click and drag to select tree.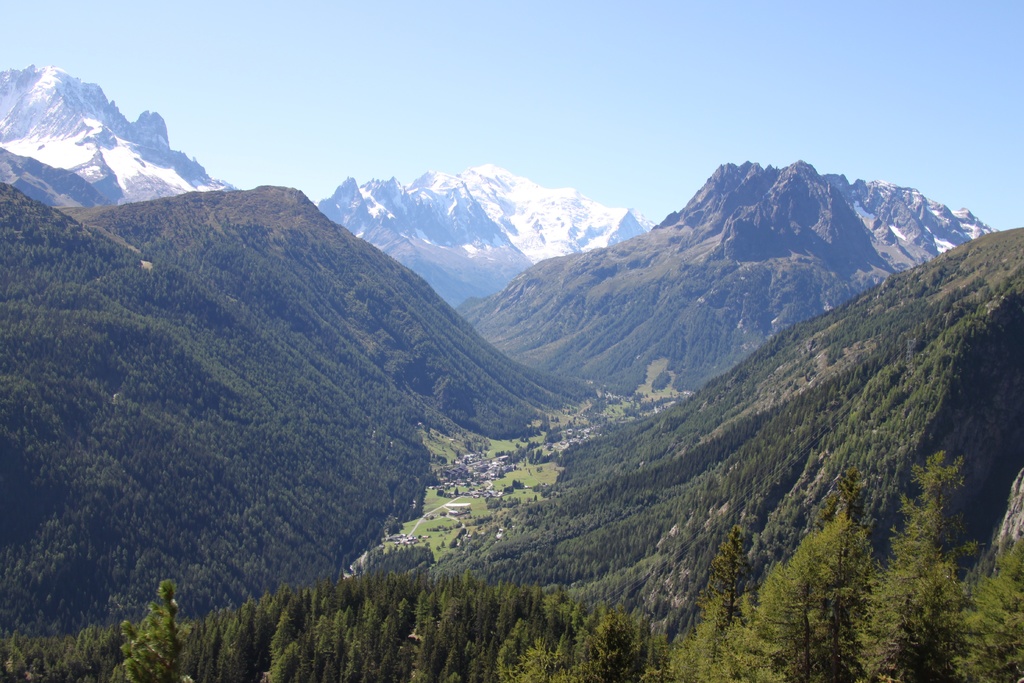
Selection: l=582, t=607, r=648, b=682.
